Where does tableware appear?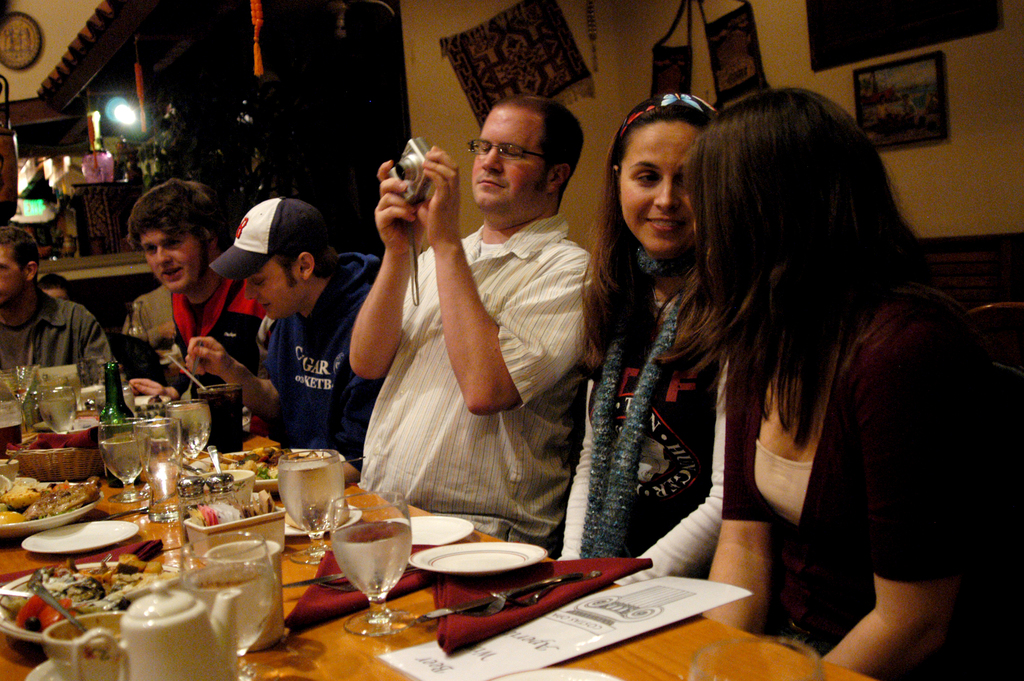
Appears at <box>186,495,283,554</box>.
